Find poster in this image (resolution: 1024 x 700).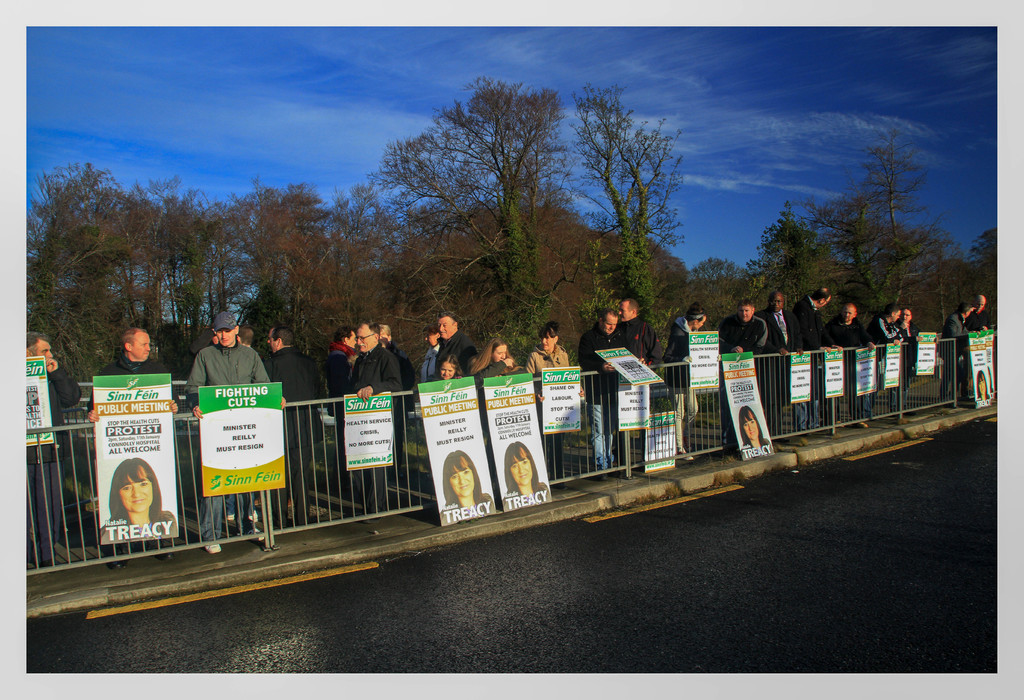
480 375 556 511.
